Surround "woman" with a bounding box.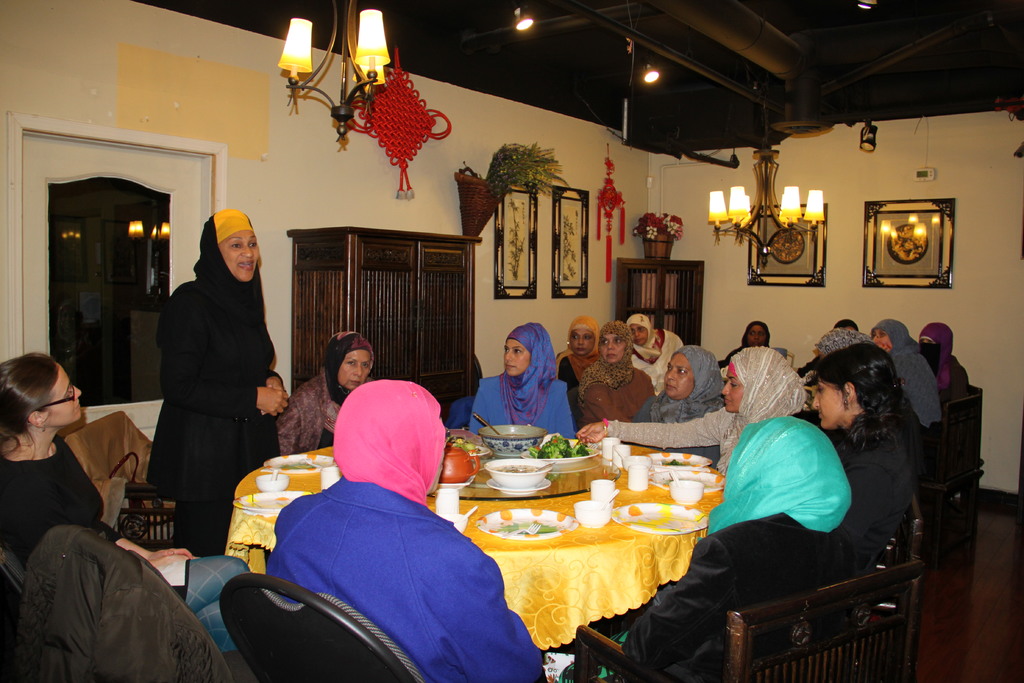
pyautogui.locateOnScreen(808, 342, 913, 573).
